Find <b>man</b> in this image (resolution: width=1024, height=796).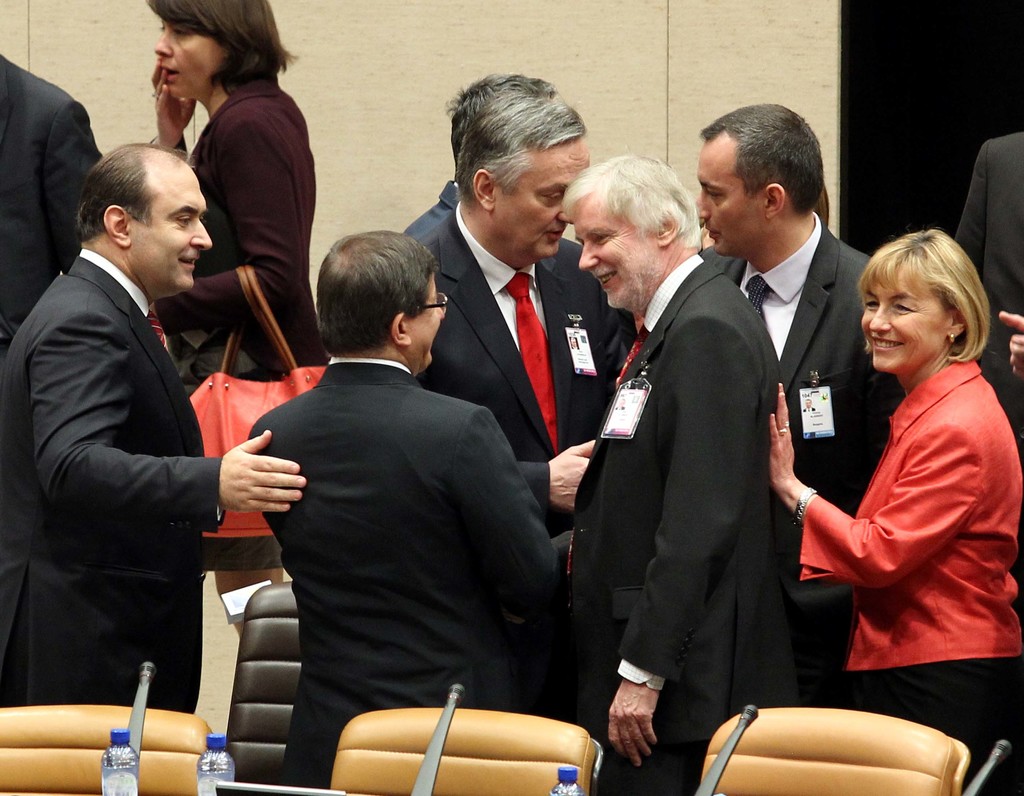
bbox(415, 72, 655, 571).
